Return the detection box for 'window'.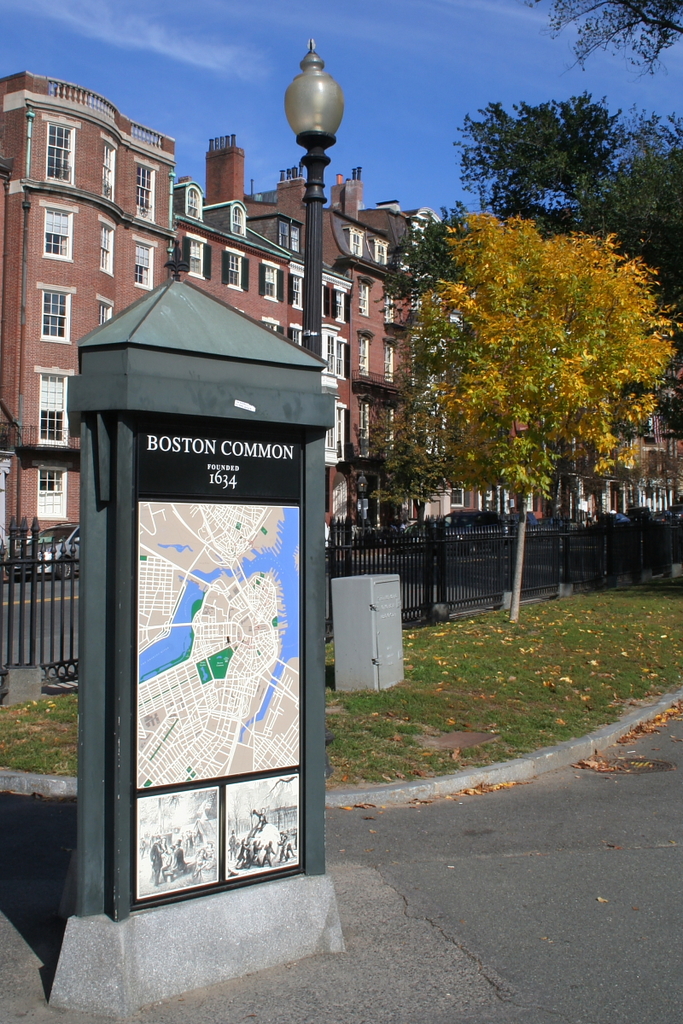
{"x1": 372, "y1": 240, "x2": 388, "y2": 263}.
